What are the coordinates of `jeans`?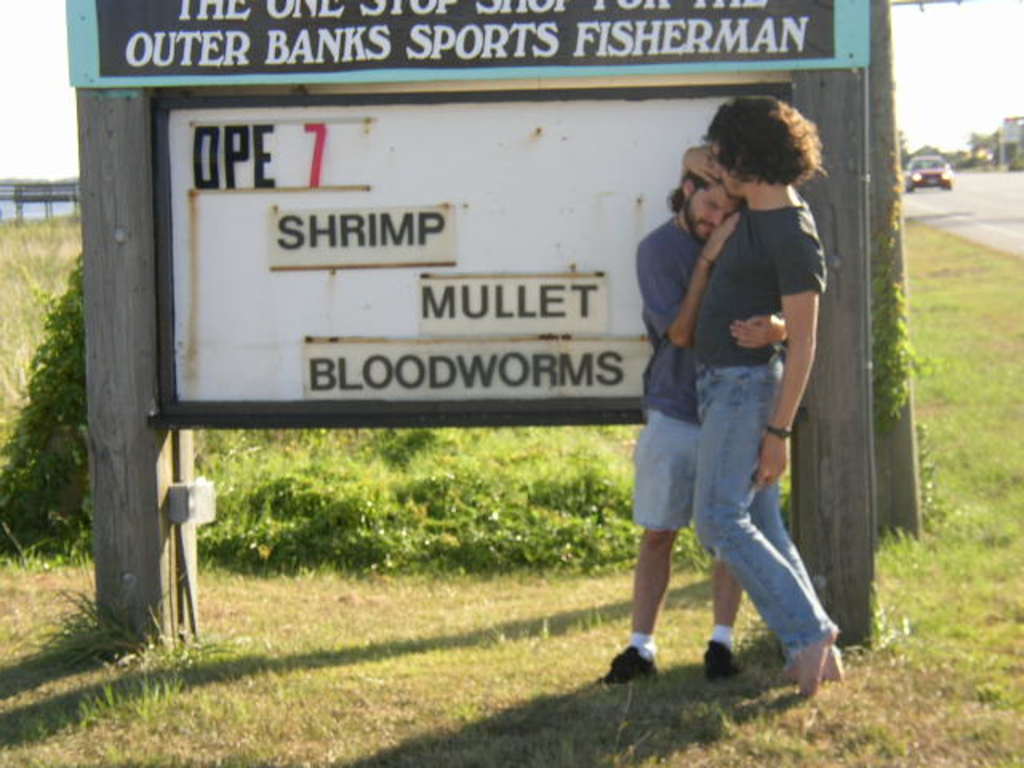
691 358 832 664.
